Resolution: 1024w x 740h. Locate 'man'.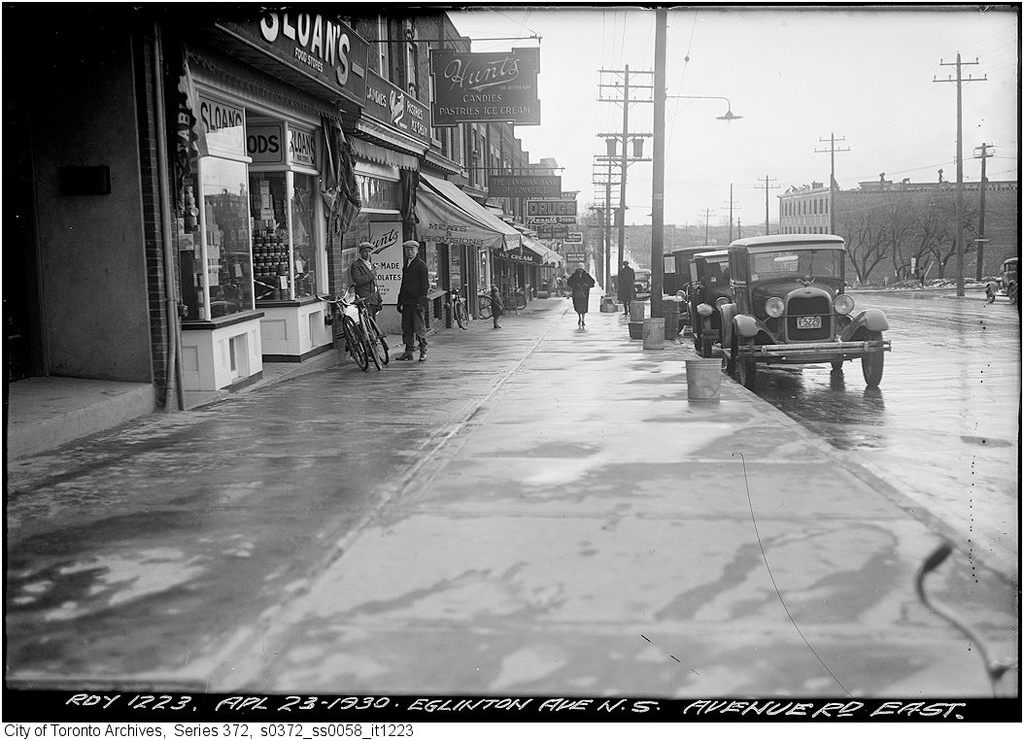
<bbox>397, 233, 428, 360</bbox>.
